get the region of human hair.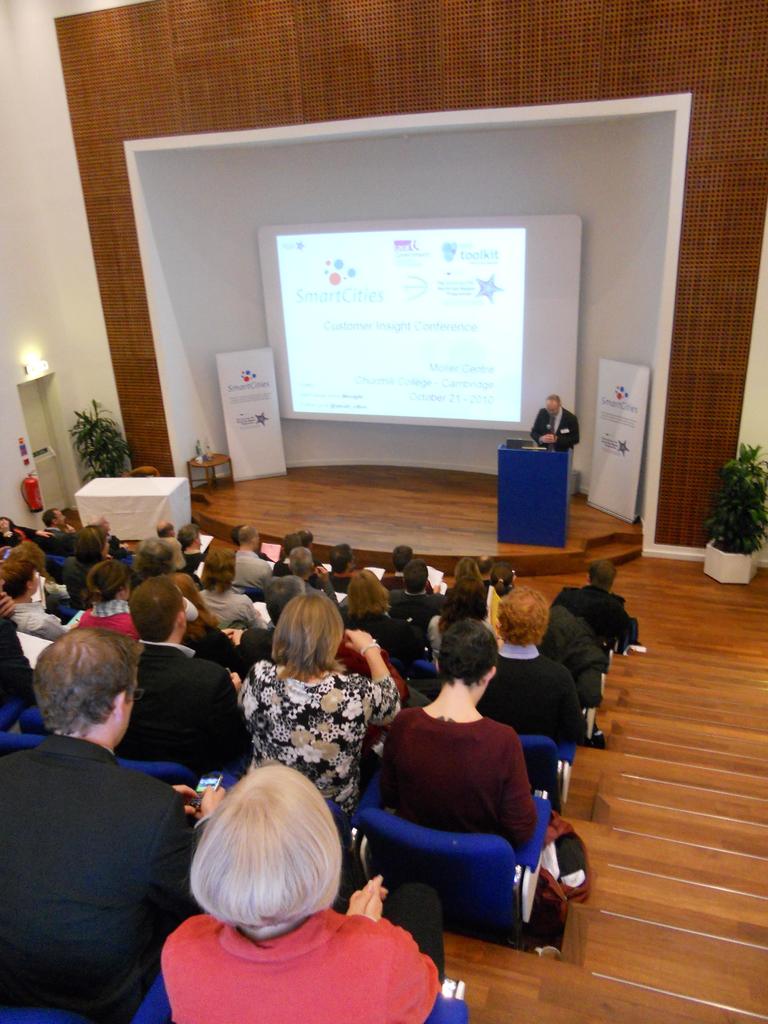
125, 579, 183, 646.
